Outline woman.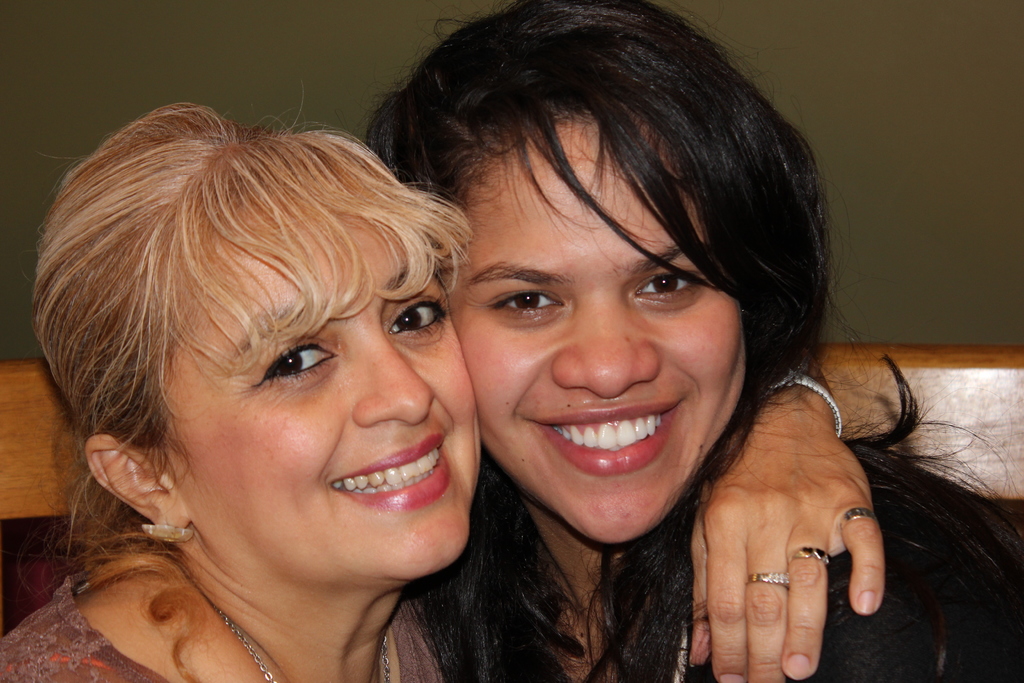
Outline: {"x1": 359, "y1": 1, "x2": 1023, "y2": 682}.
